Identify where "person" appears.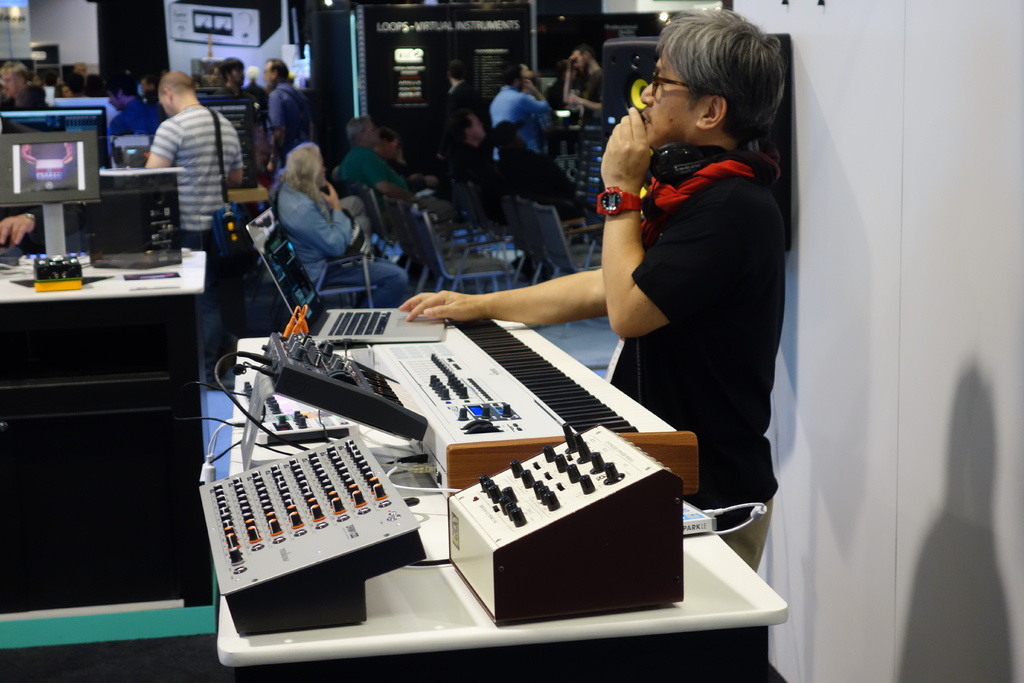
Appears at locate(268, 144, 407, 307).
